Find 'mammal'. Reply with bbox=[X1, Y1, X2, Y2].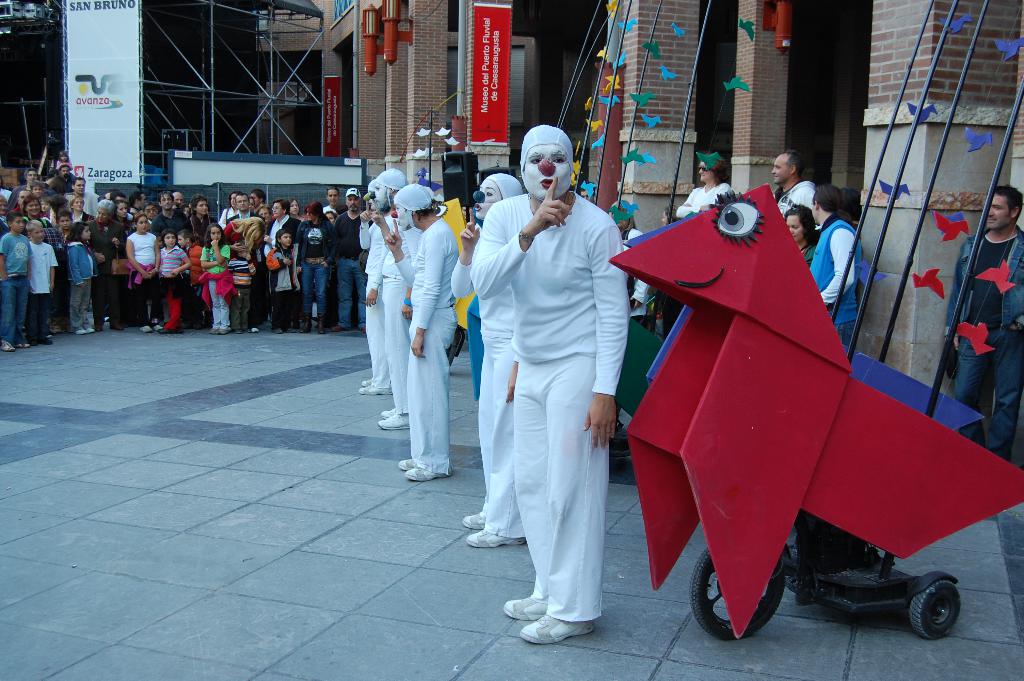
bbox=[667, 150, 738, 229].
